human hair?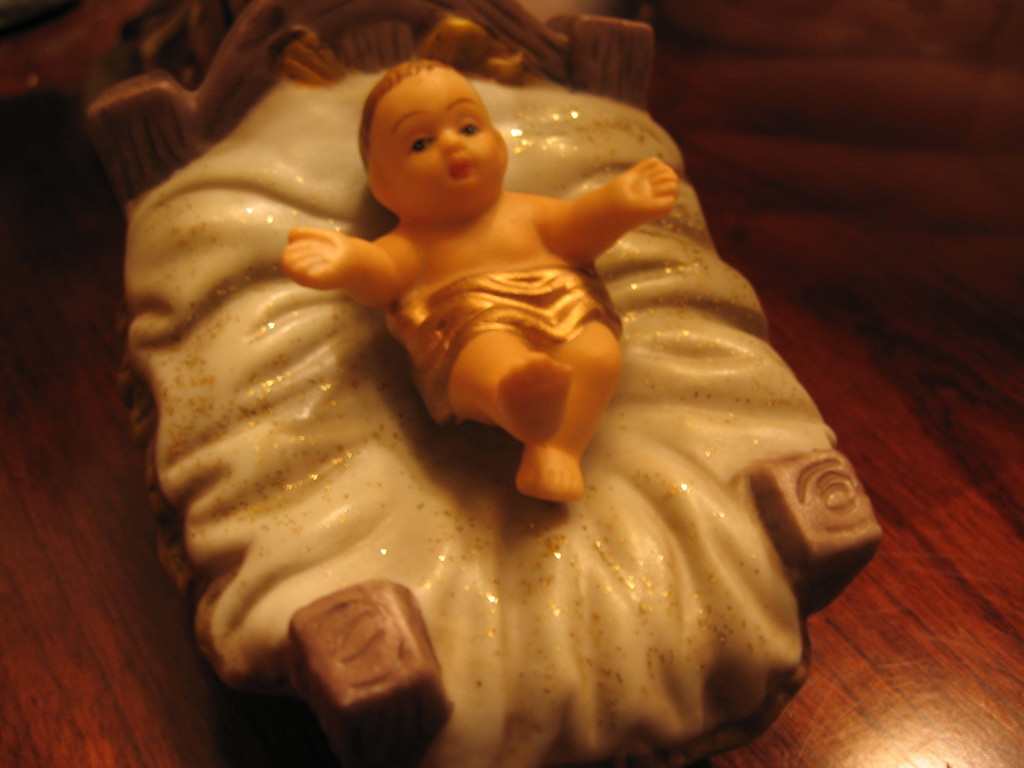
box=[360, 60, 451, 164]
